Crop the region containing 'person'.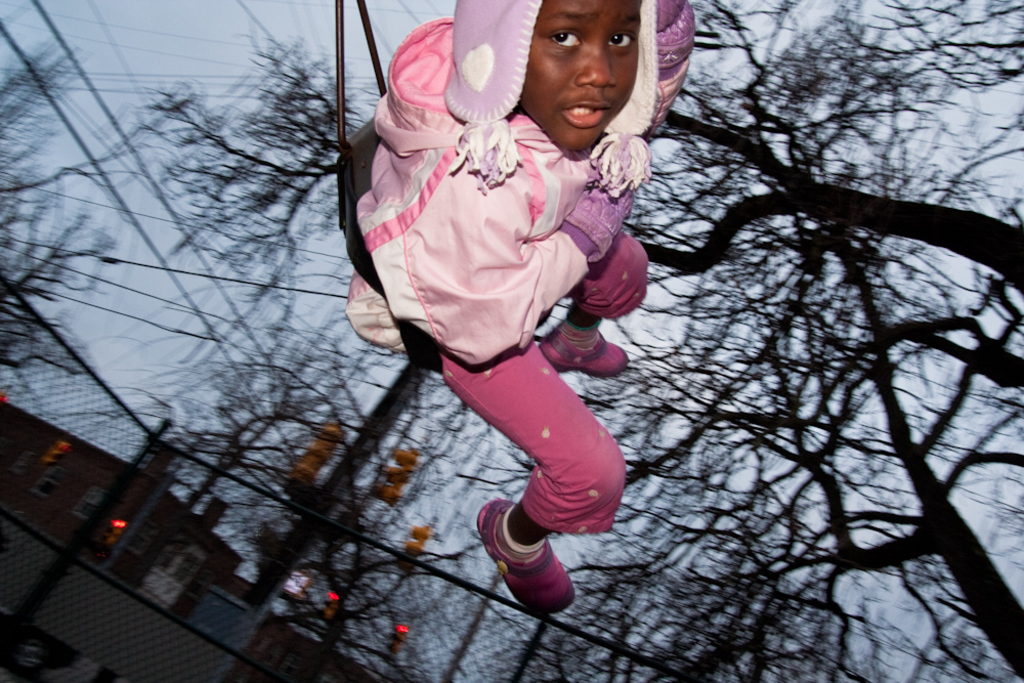
Crop region: 341 8 691 641.
